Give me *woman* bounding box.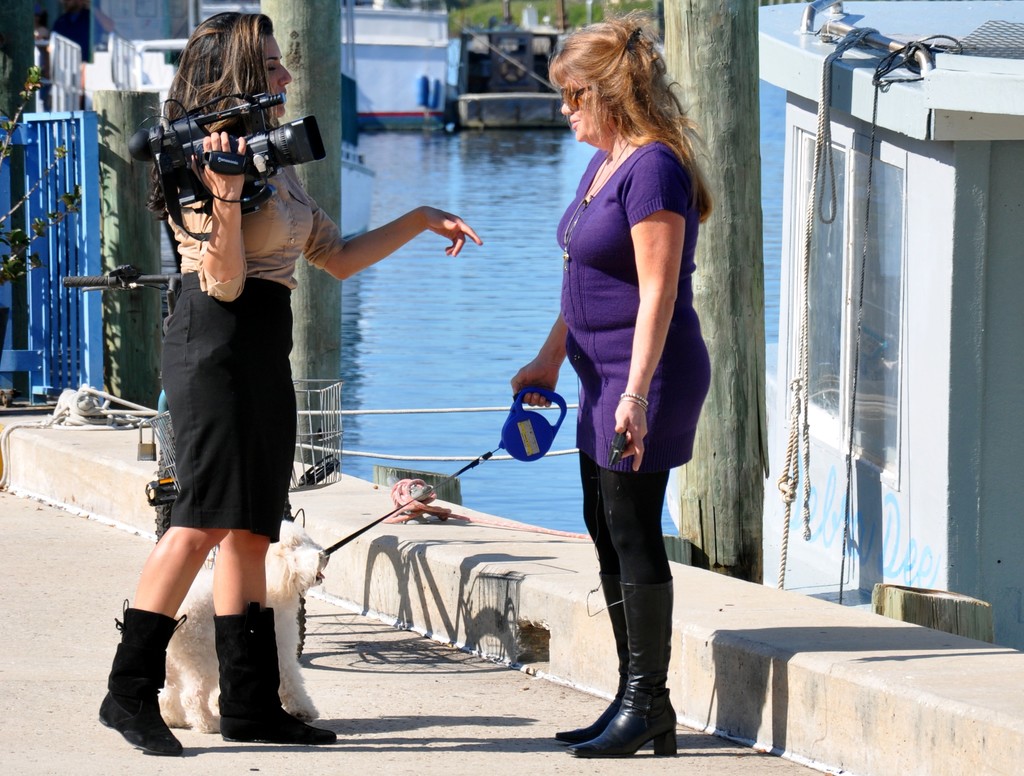
(504,39,708,731).
